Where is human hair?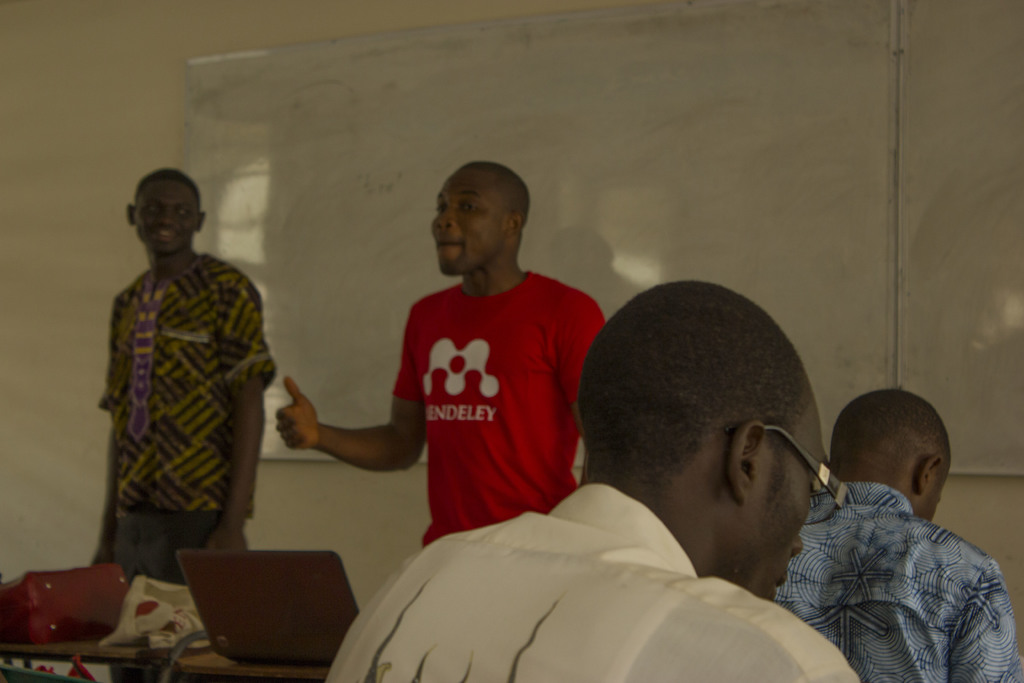
{"x1": 140, "y1": 167, "x2": 198, "y2": 189}.
